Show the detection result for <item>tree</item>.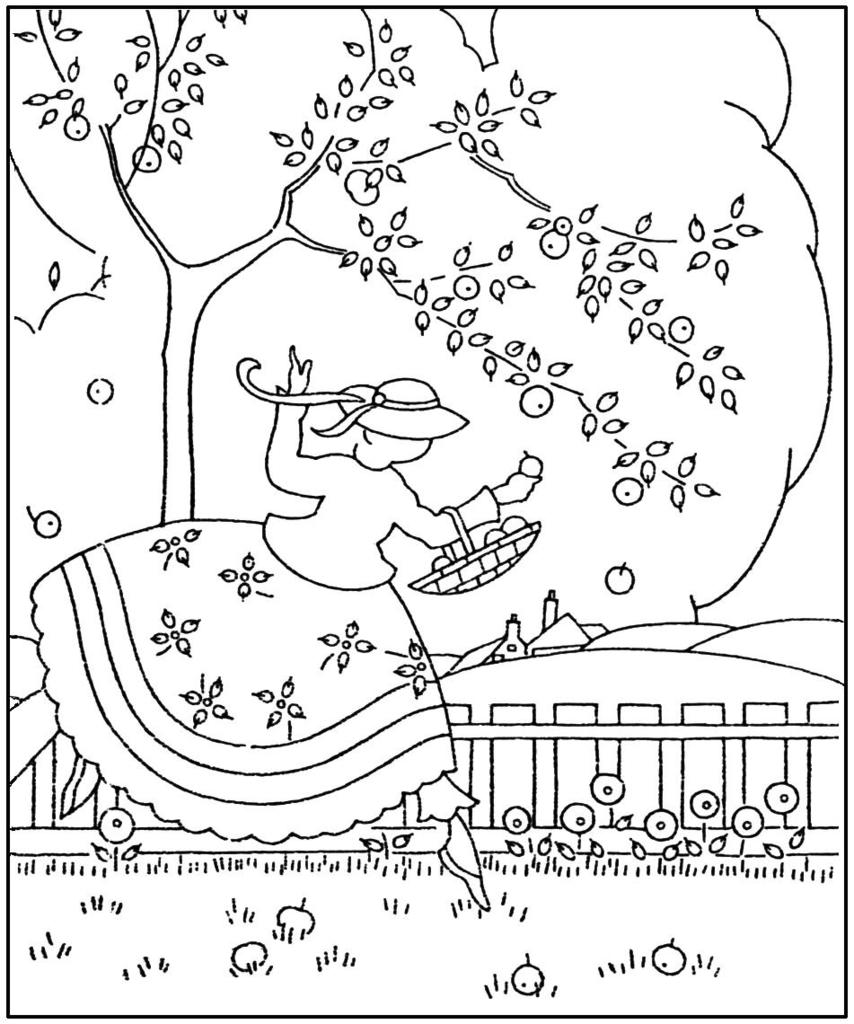
<region>0, 12, 834, 689</region>.
